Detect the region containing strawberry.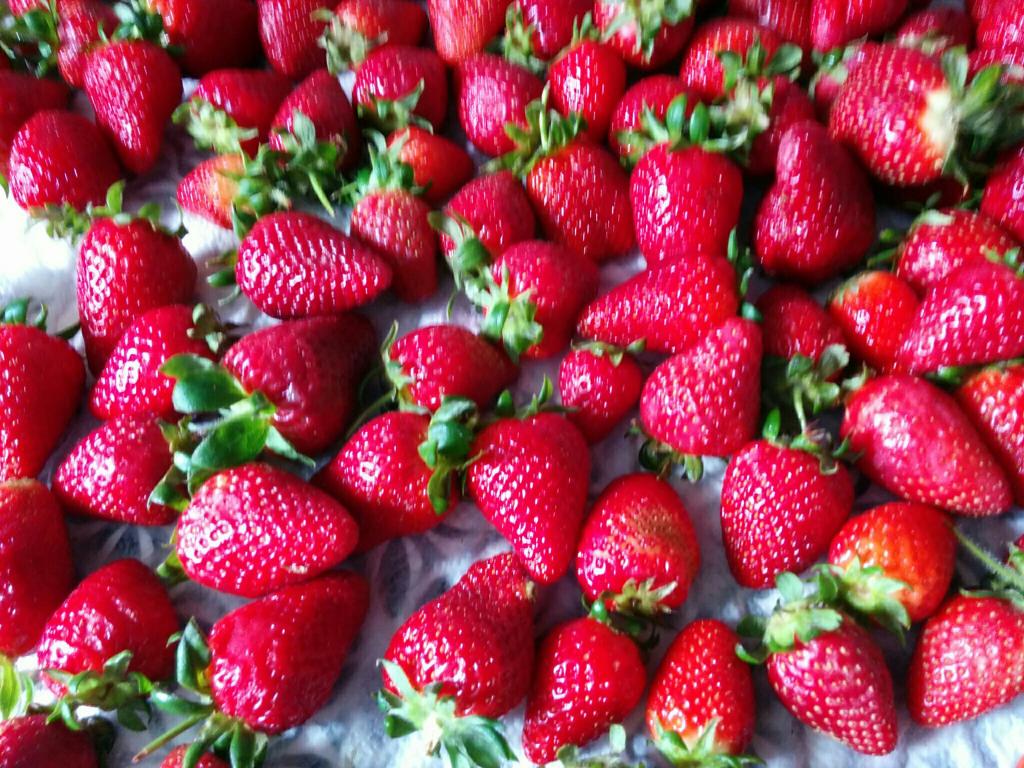
rect(550, 339, 648, 444).
